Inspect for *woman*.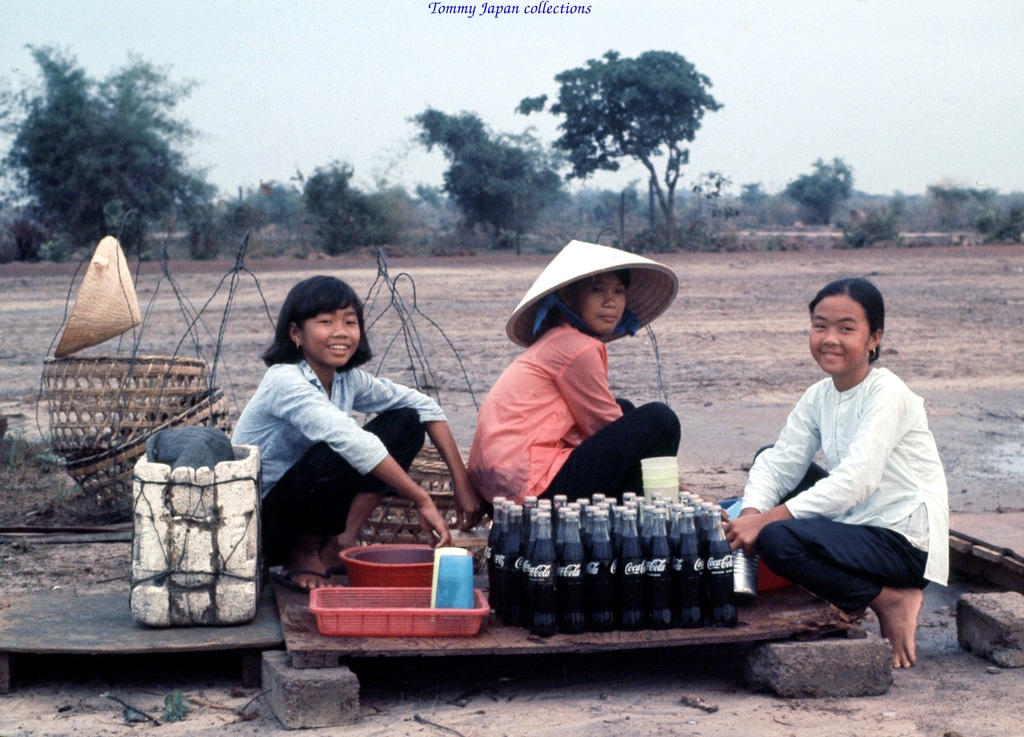
Inspection: (468,238,714,539).
